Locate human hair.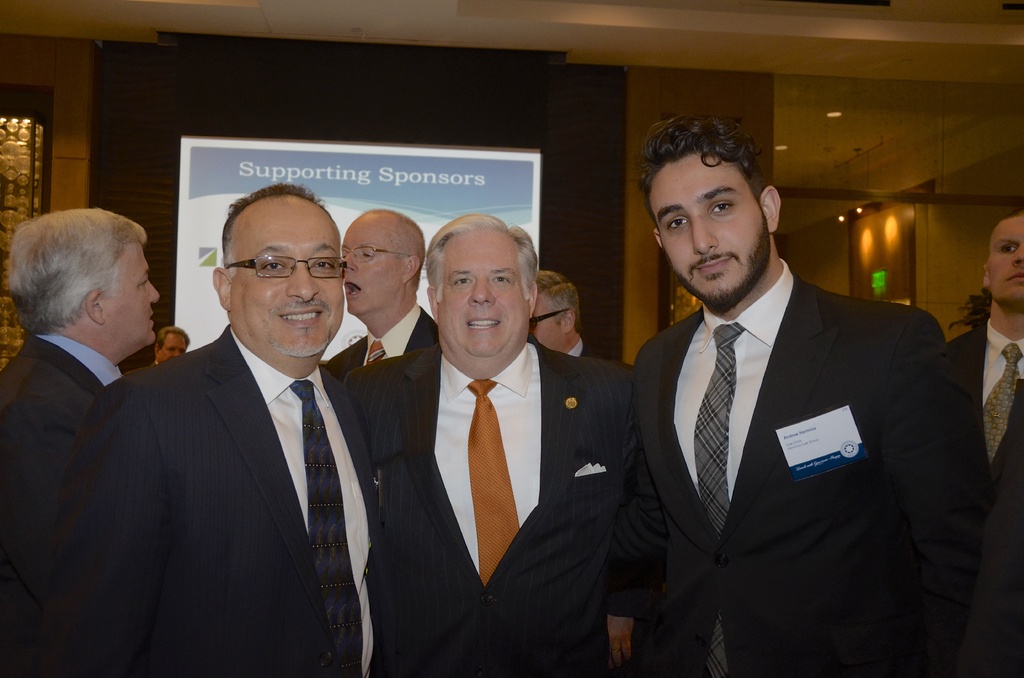
Bounding box: 158 324 191 355.
